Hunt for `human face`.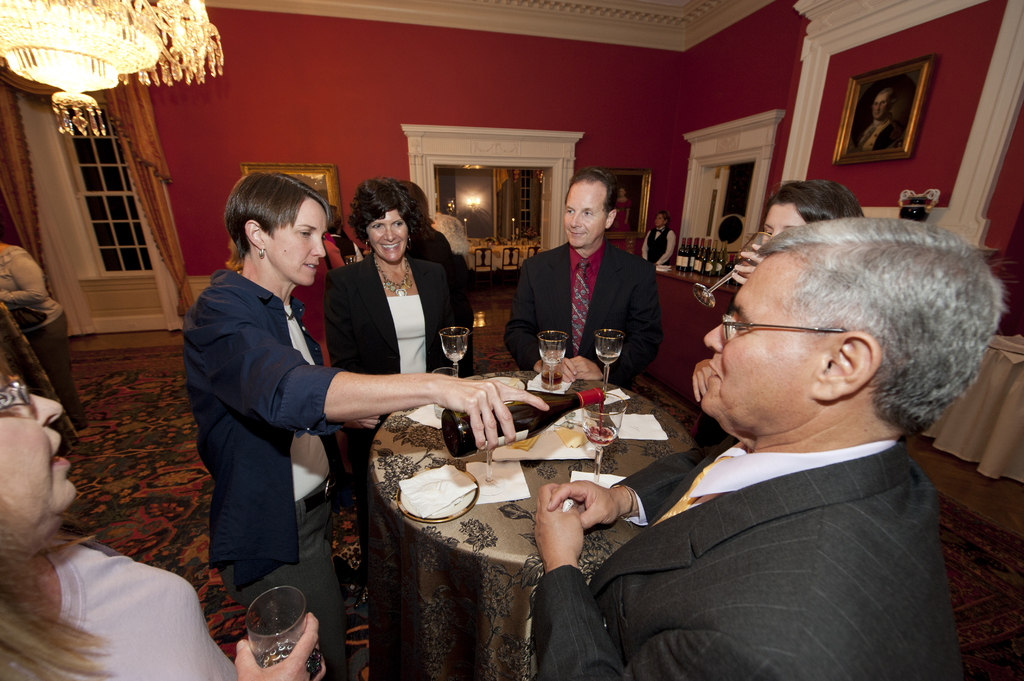
Hunted down at <bbox>361, 212, 411, 260</bbox>.
